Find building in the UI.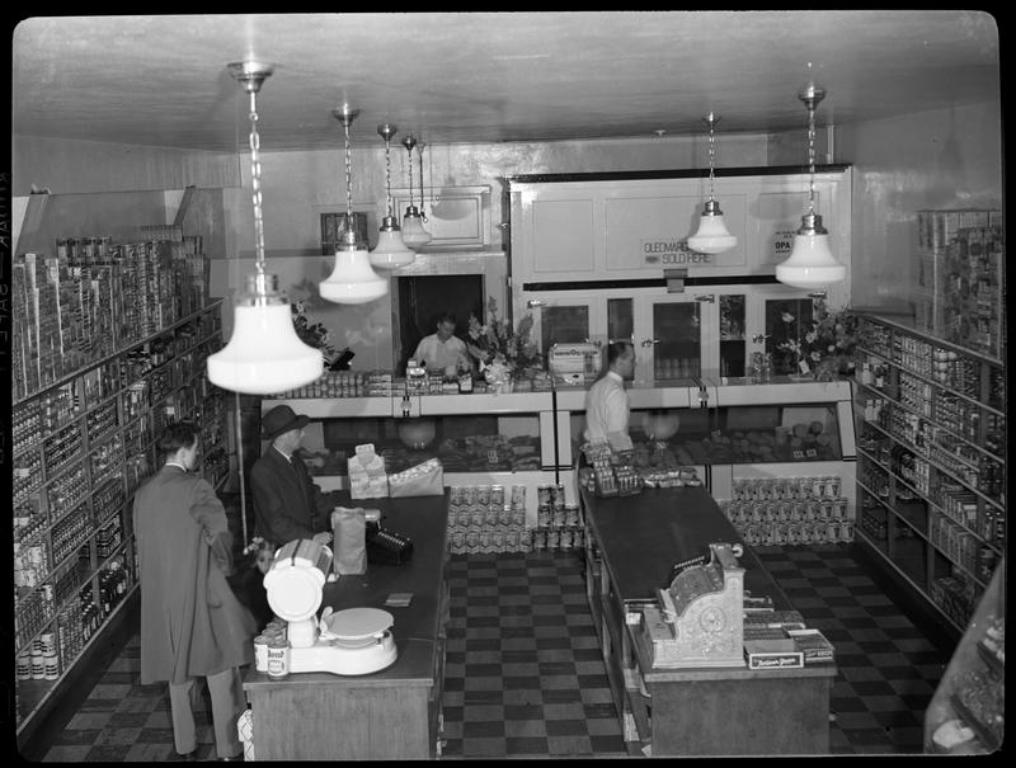
UI element at bbox=[9, 13, 1003, 767].
